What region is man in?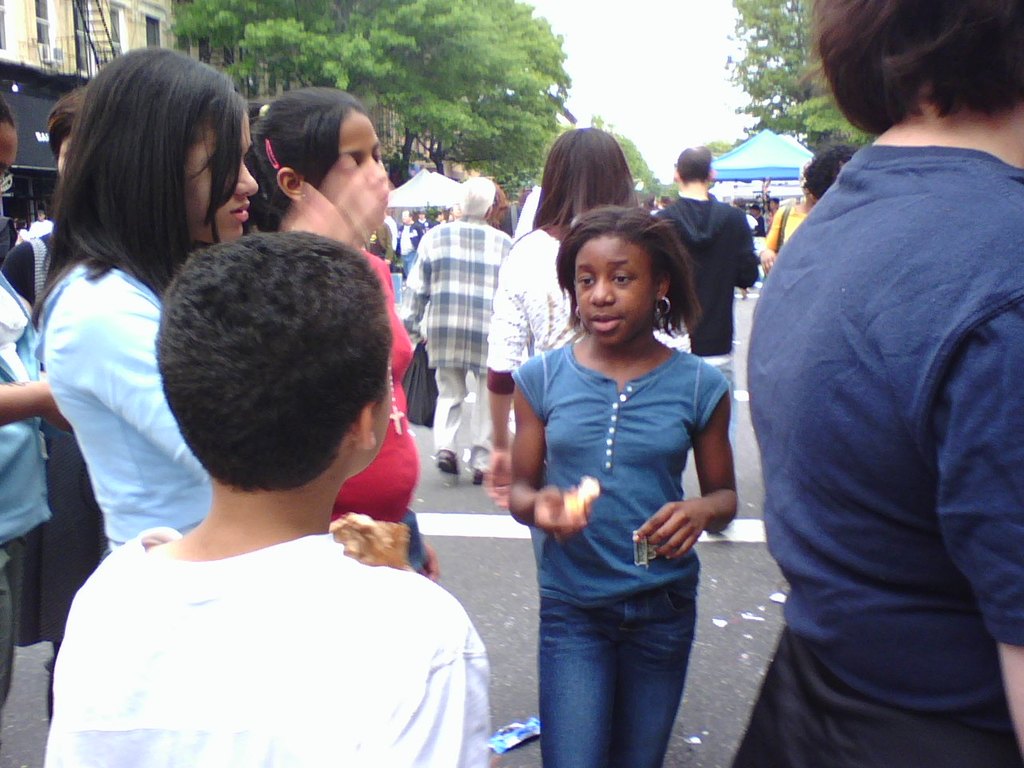
x1=393 y1=175 x2=516 y2=486.
